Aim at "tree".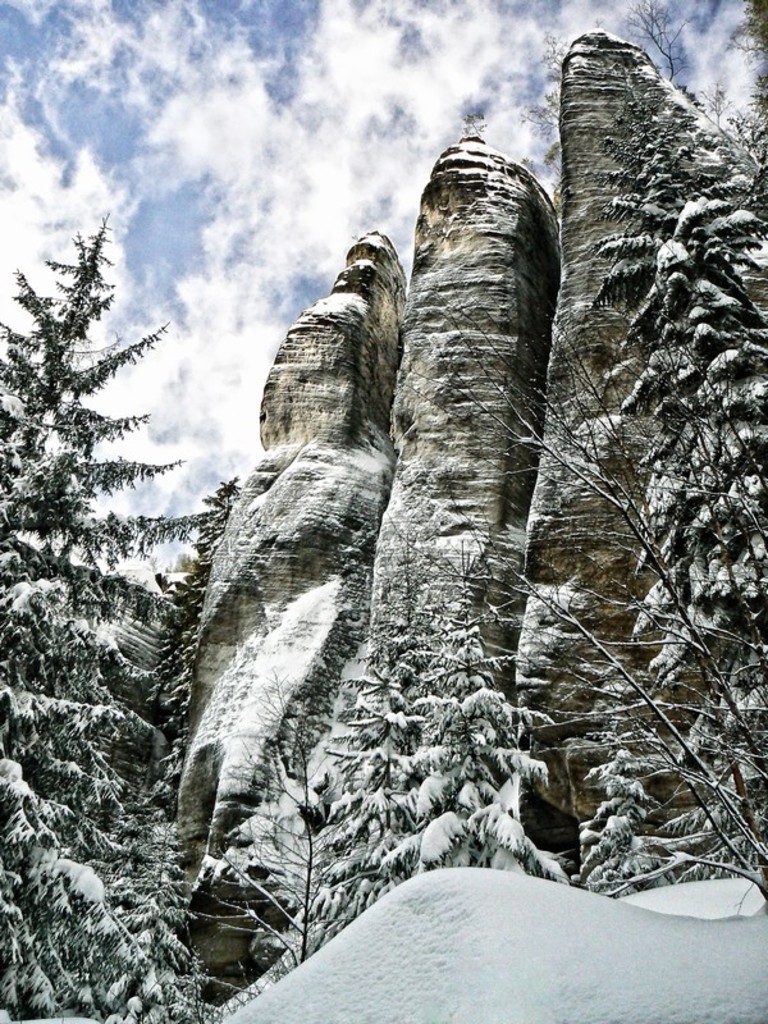
Aimed at Rect(0, 214, 221, 1019).
